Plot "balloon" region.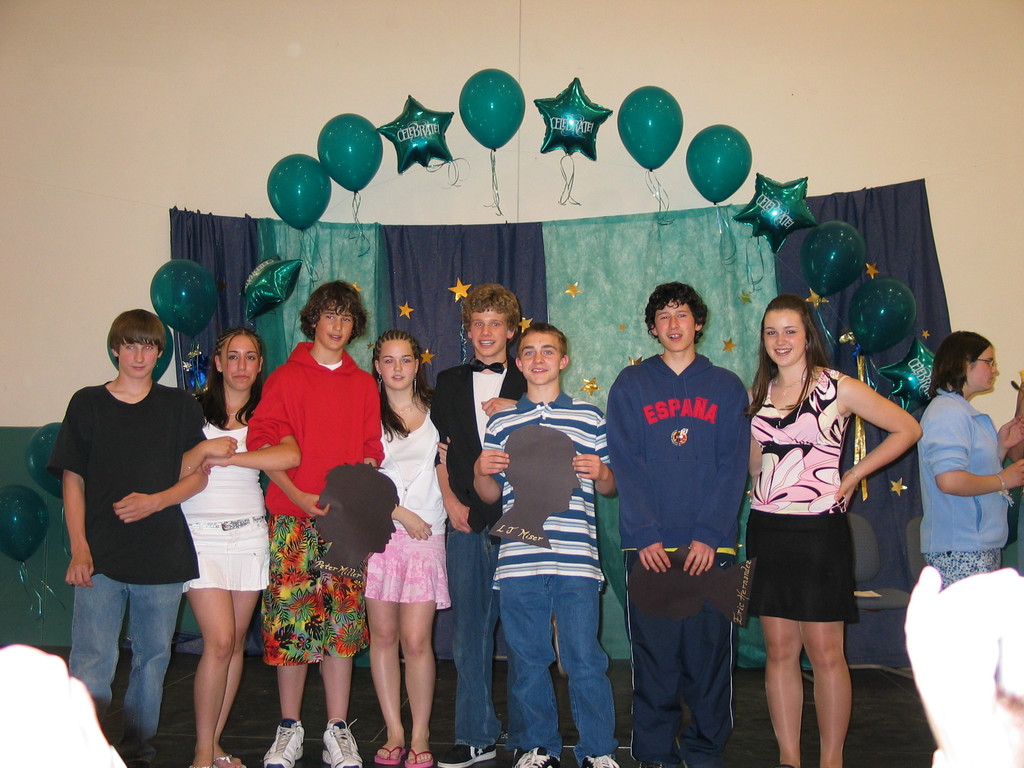
Plotted at [319,116,379,191].
